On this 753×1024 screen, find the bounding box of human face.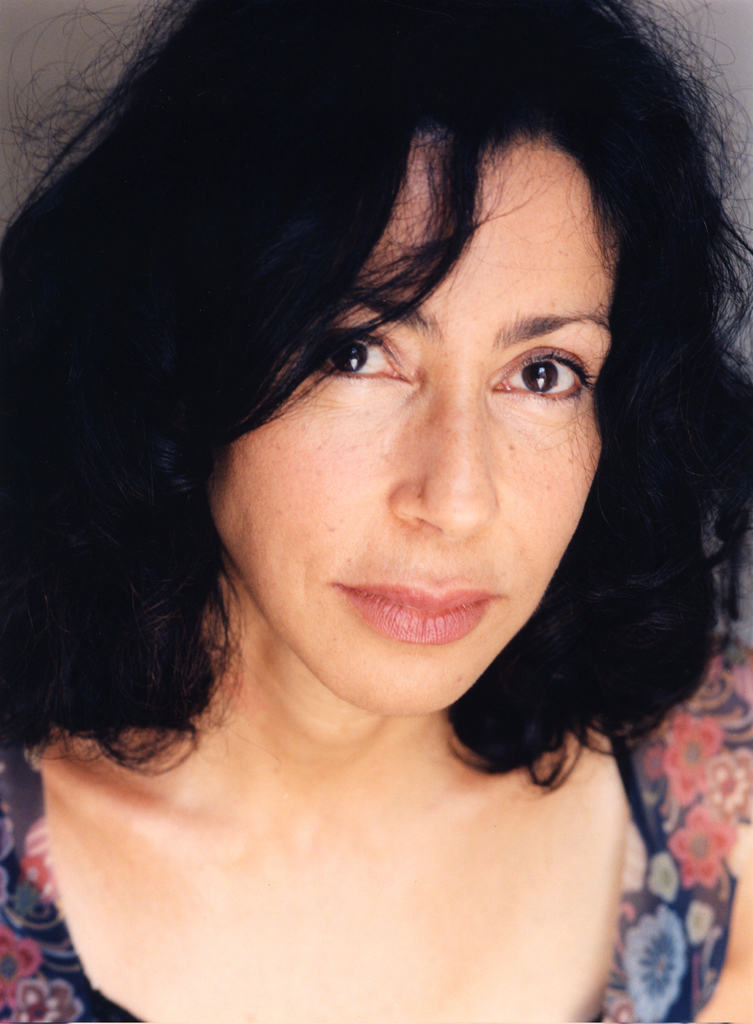
Bounding box: bbox(205, 128, 625, 719).
